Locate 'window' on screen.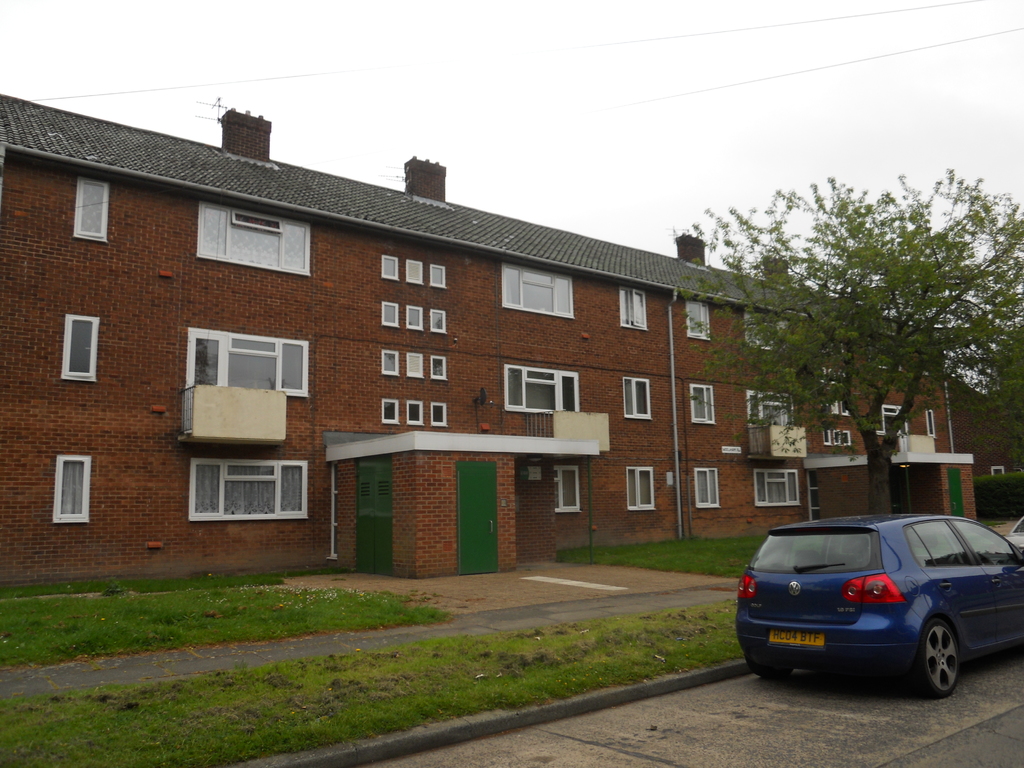
On screen at [746, 390, 794, 426].
